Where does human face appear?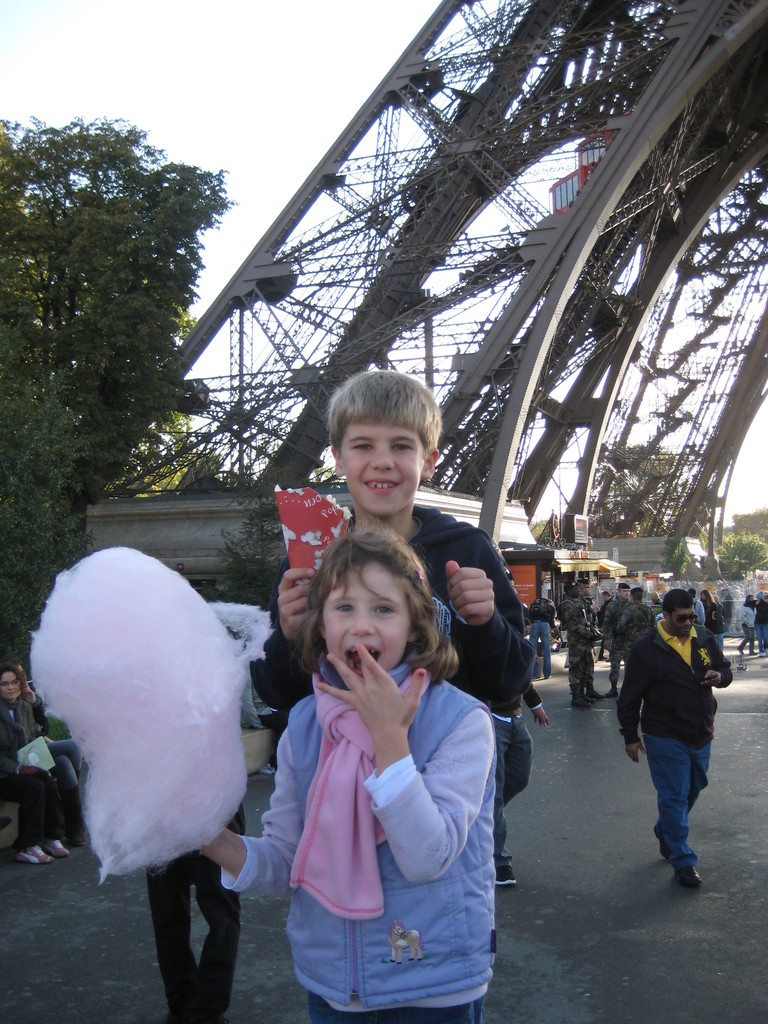
Appears at x1=675 y1=593 x2=691 y2=632.
